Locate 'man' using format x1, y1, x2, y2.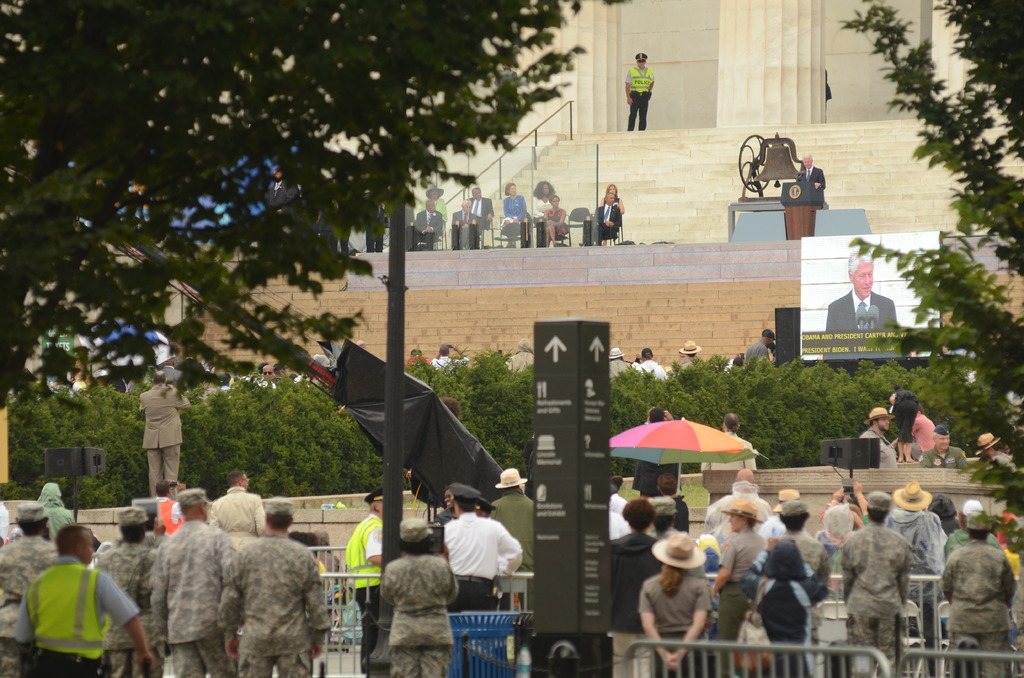
428, 343, 470, 371.
